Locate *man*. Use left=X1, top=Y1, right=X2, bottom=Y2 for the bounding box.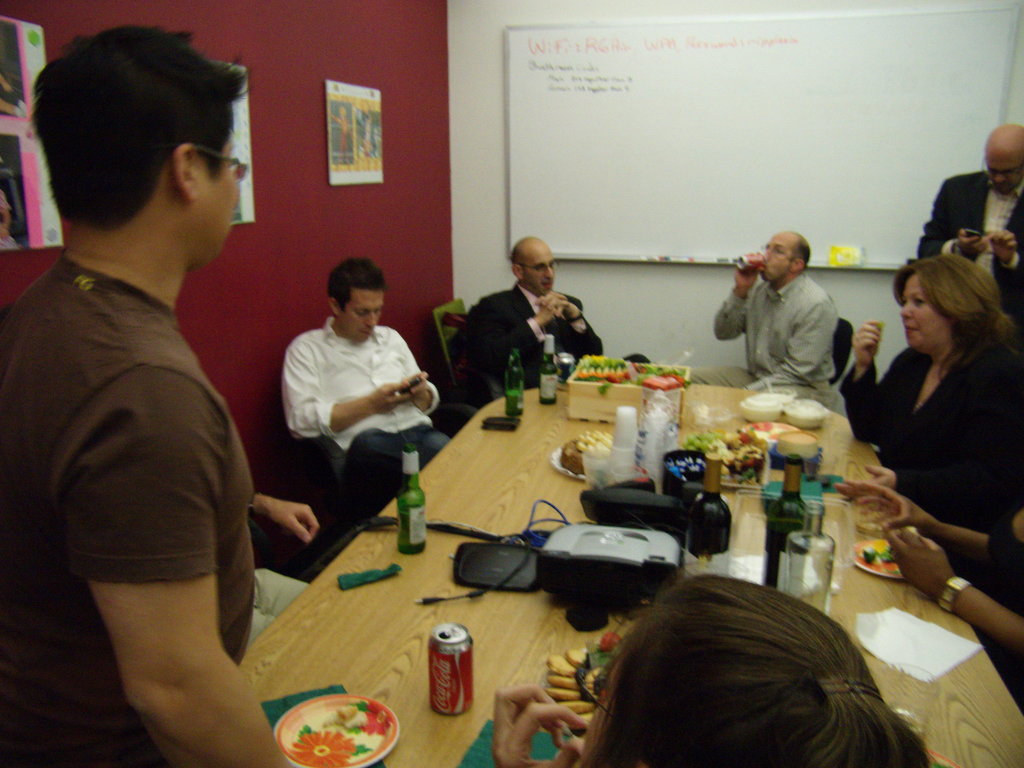
left=3, top=16, right=308, bottom=735.
